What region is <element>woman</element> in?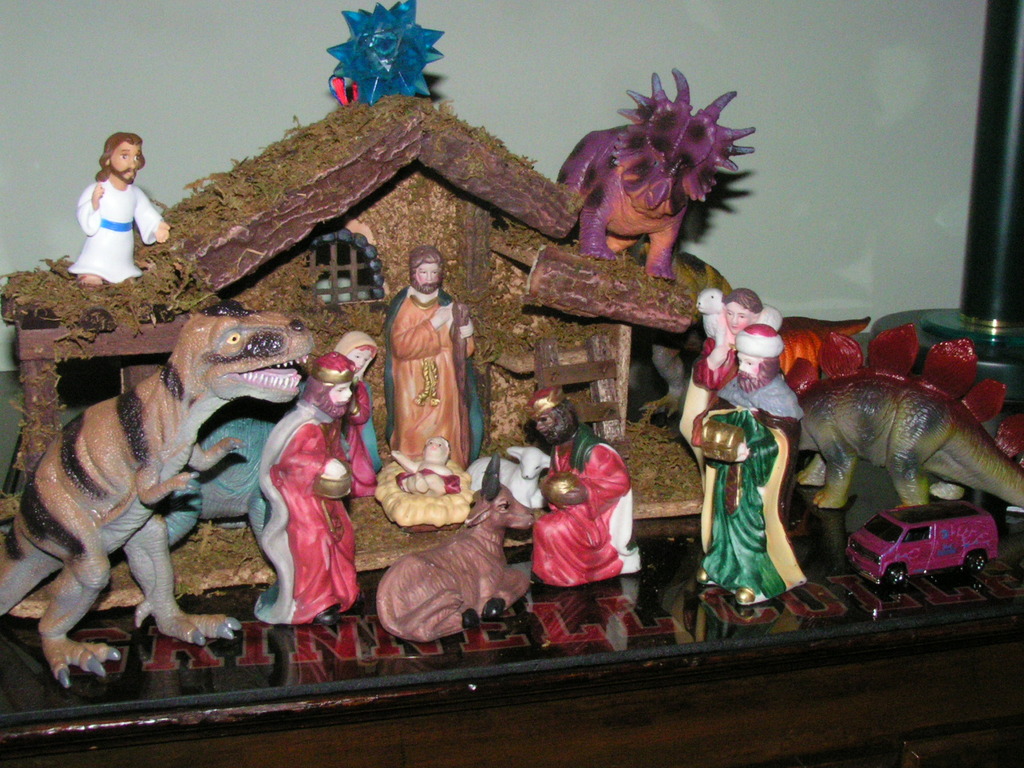
x1=334, y1=327, x2=384, y2=500.
